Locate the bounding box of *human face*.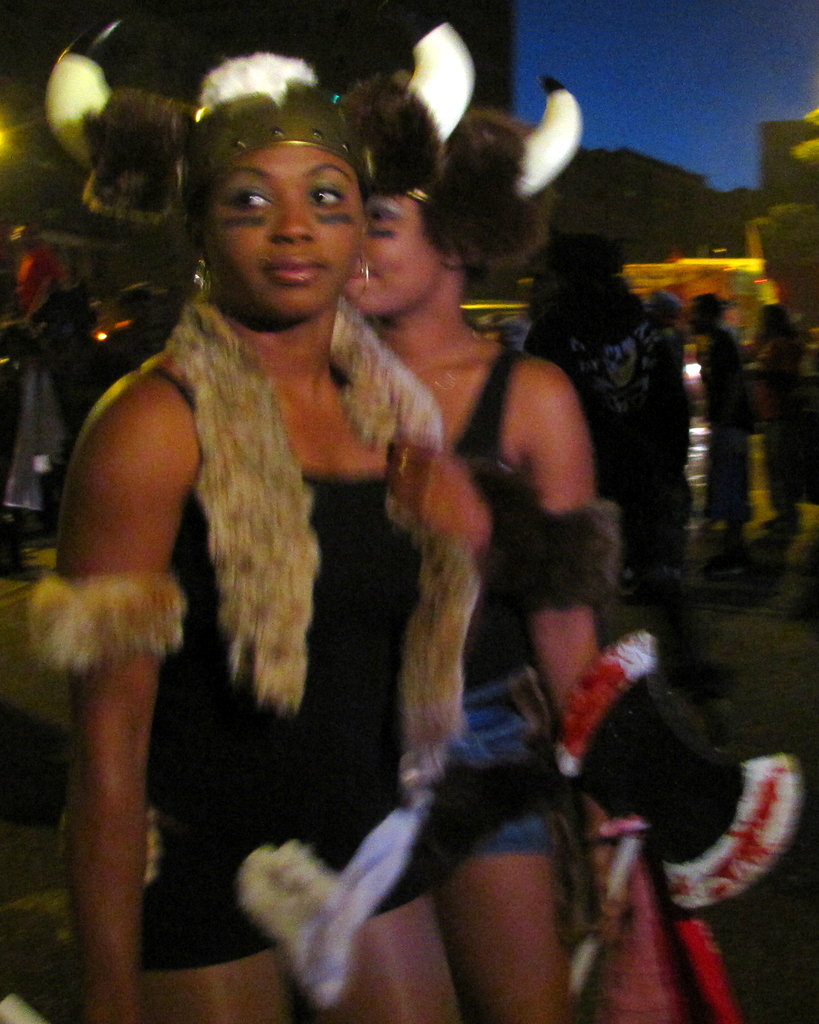
Bounding box: box=[195, 141, 365, 318].
